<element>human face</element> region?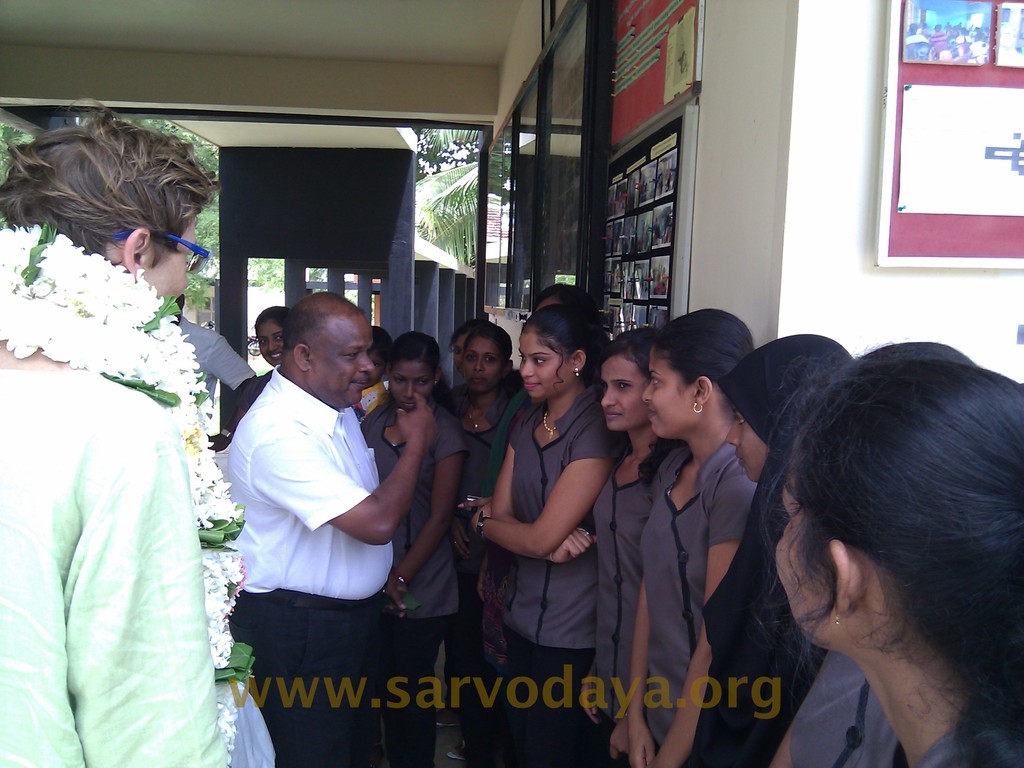
select_region(518, 337, 571, 399)
